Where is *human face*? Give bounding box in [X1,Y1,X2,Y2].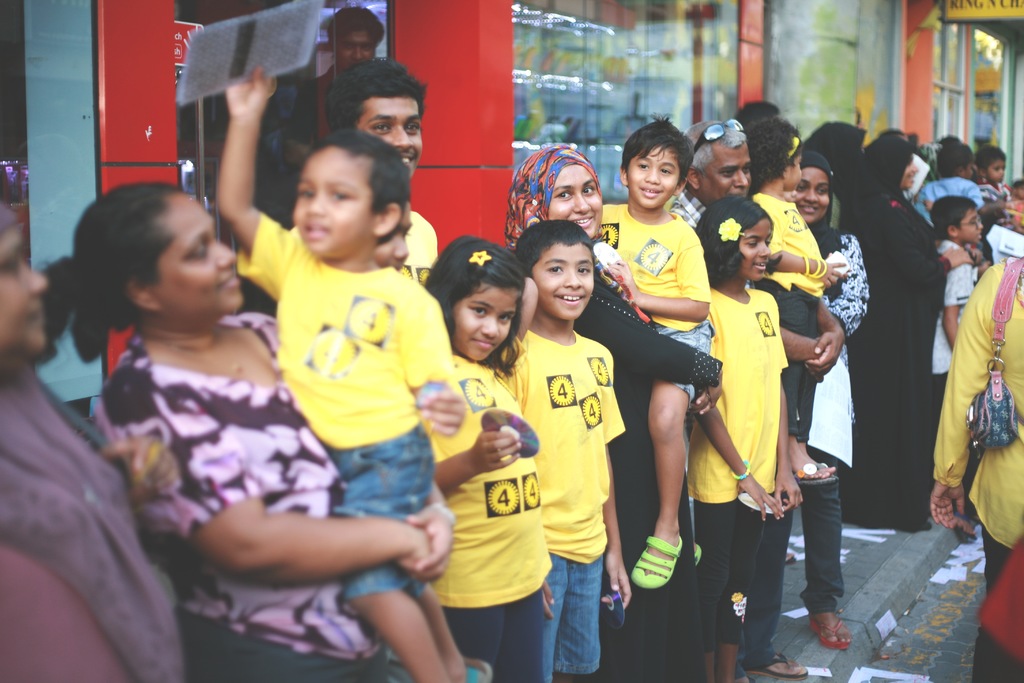
[0,230,50,356].
